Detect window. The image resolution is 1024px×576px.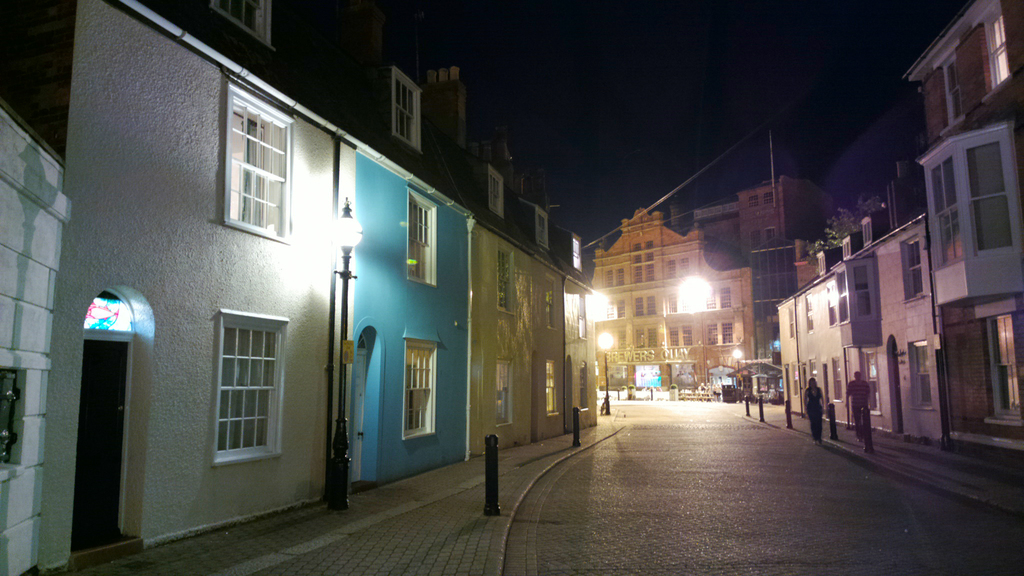
detection(495, 367, 509, 427).
